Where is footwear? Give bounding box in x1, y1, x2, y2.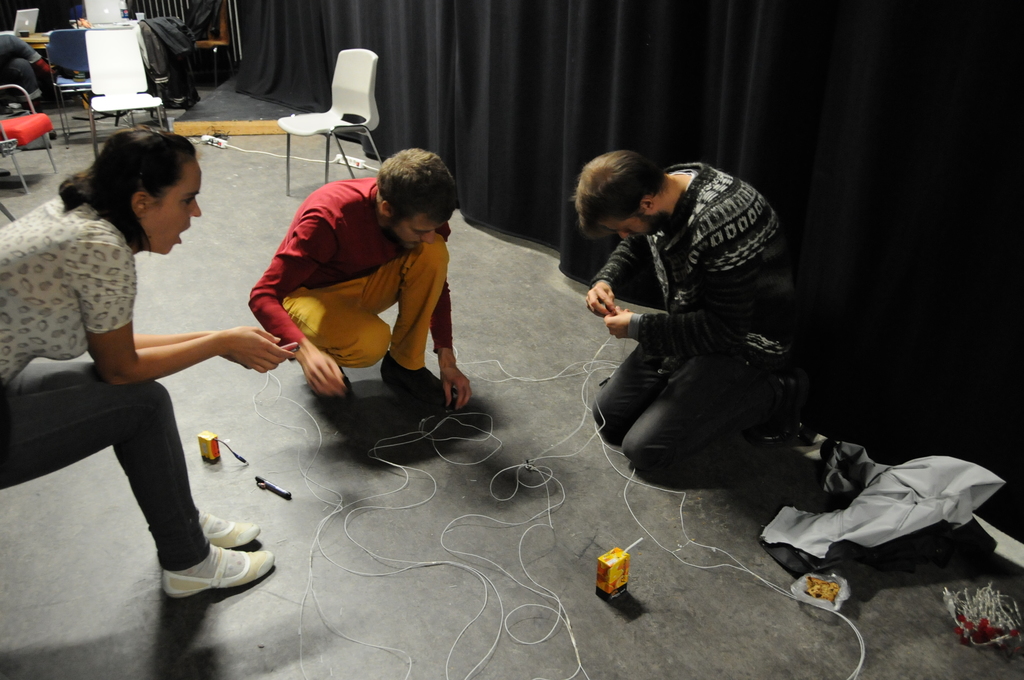
775, 376, 808, 444.
